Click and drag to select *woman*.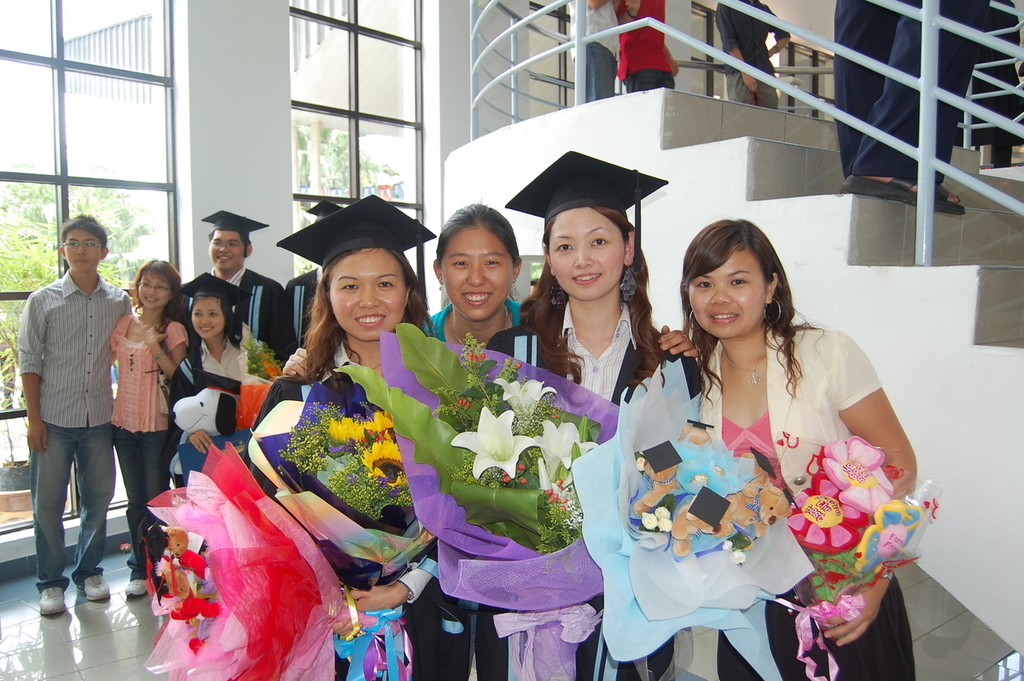
Selection: locate(630, 203, 920, 680).
